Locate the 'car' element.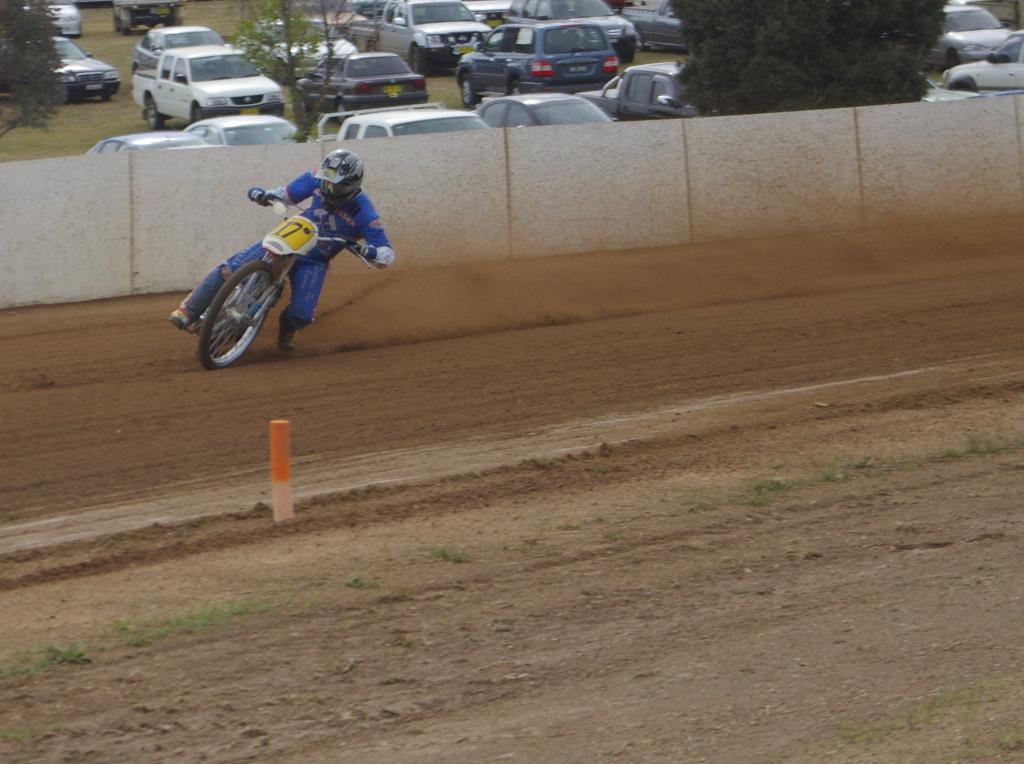
Element bbox: 130, 26, 221, 73.
